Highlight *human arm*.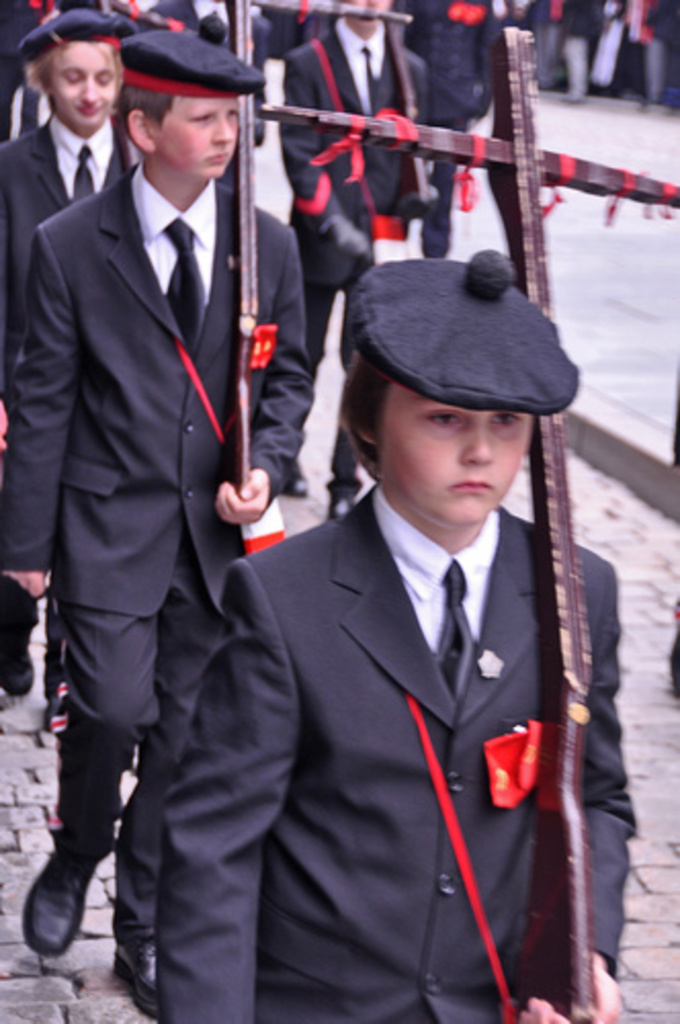
Highlighted region: bbox=(123, 154, 141, 178).
